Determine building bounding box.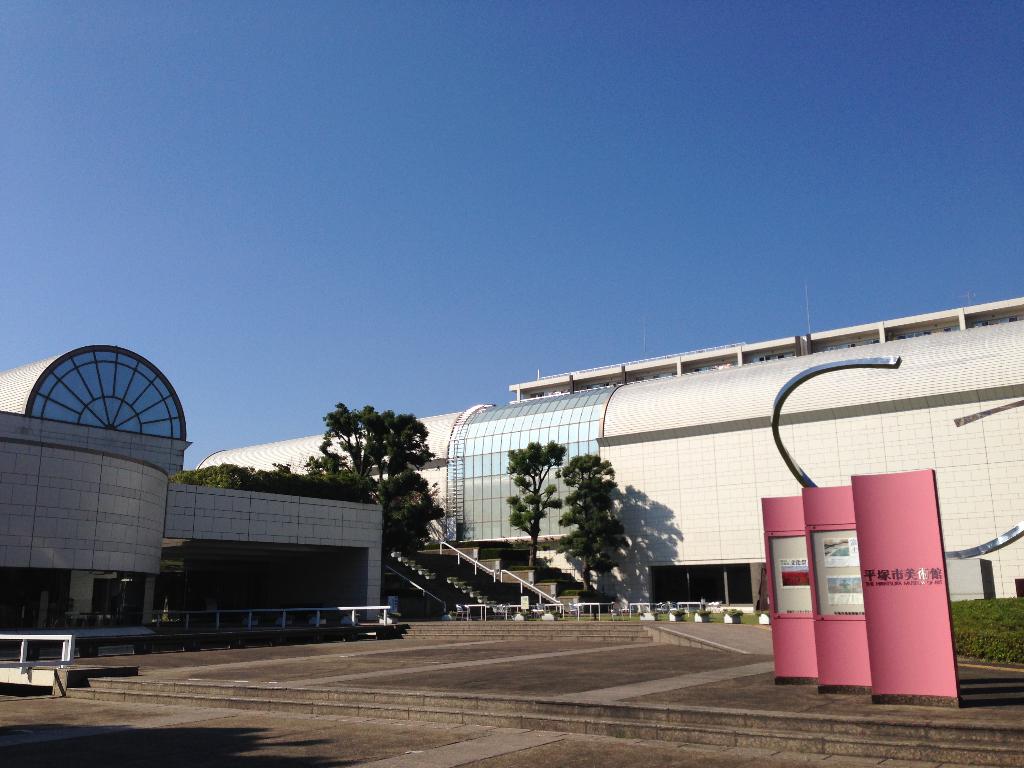
Determined: x1=508, y1=284, x2=1023, y2=404.
